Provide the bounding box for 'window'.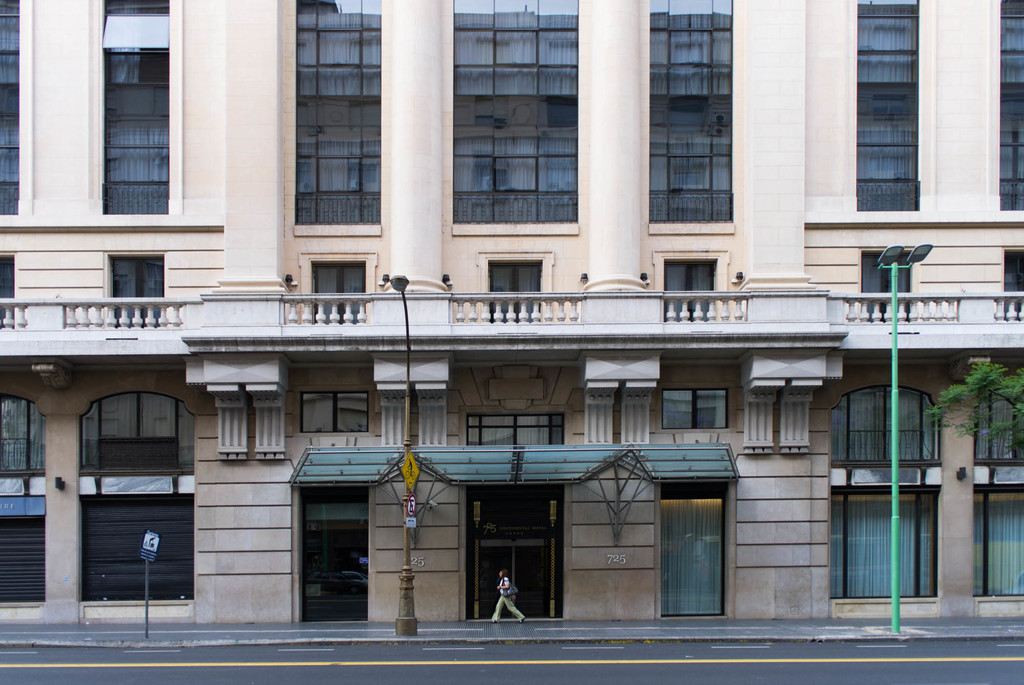
(left=0, top=252, right=12, bottom=324).
